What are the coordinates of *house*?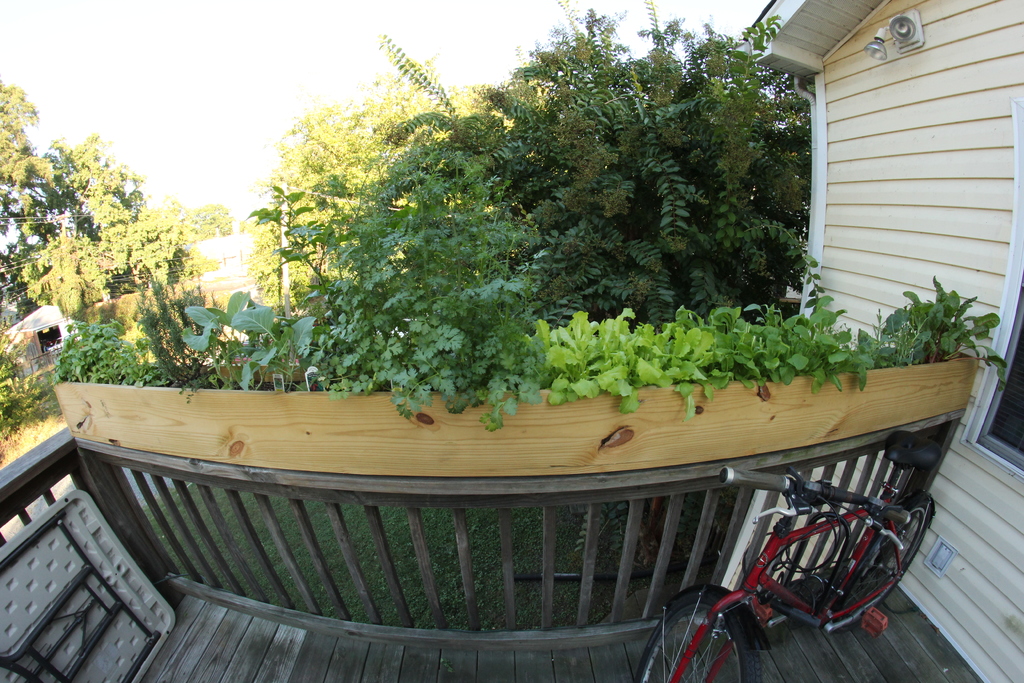
[left=0, top=0, right=1023, bottom=682].
